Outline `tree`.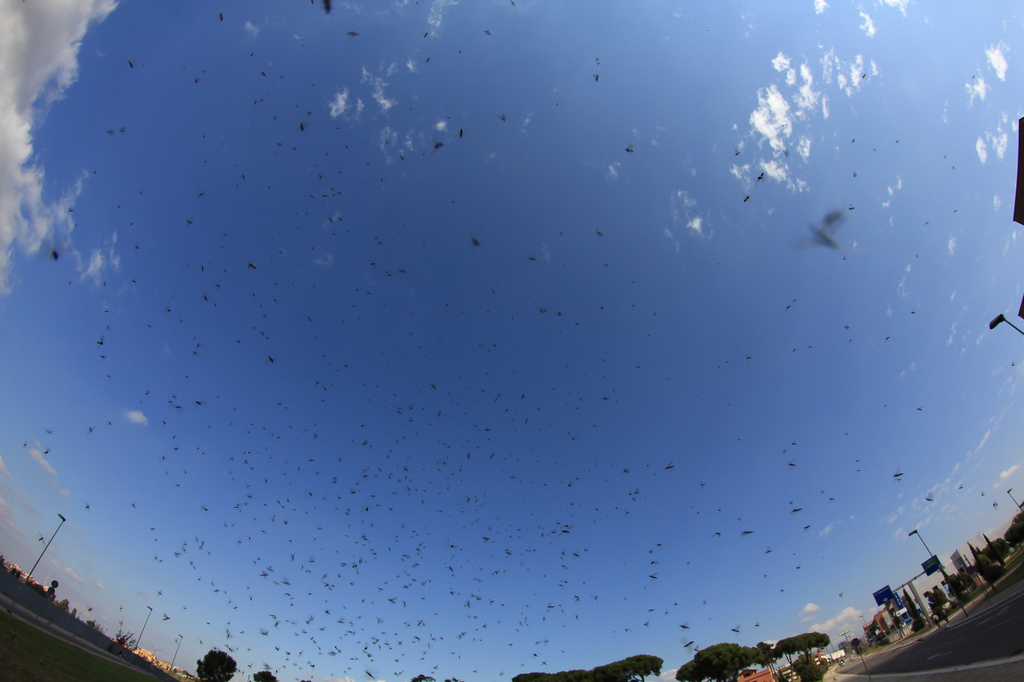
Outline: <box>927,593,945,615</box>.
